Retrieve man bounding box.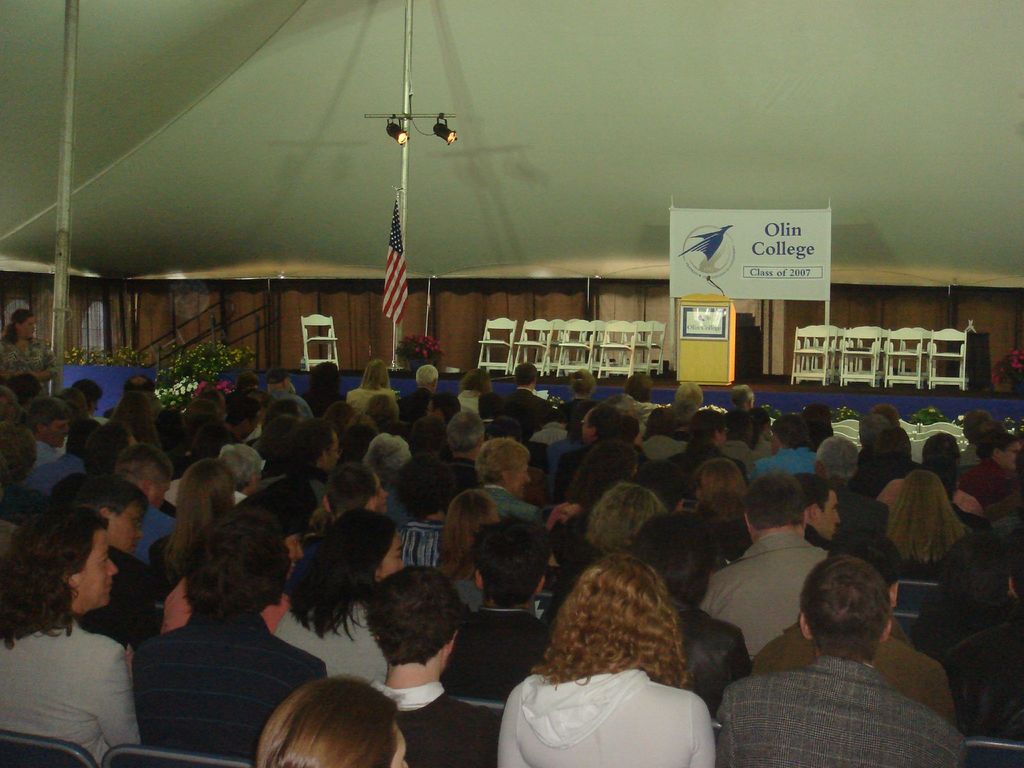
Bounding box: (x1=442, y1=514, x2=547, y2=700).
